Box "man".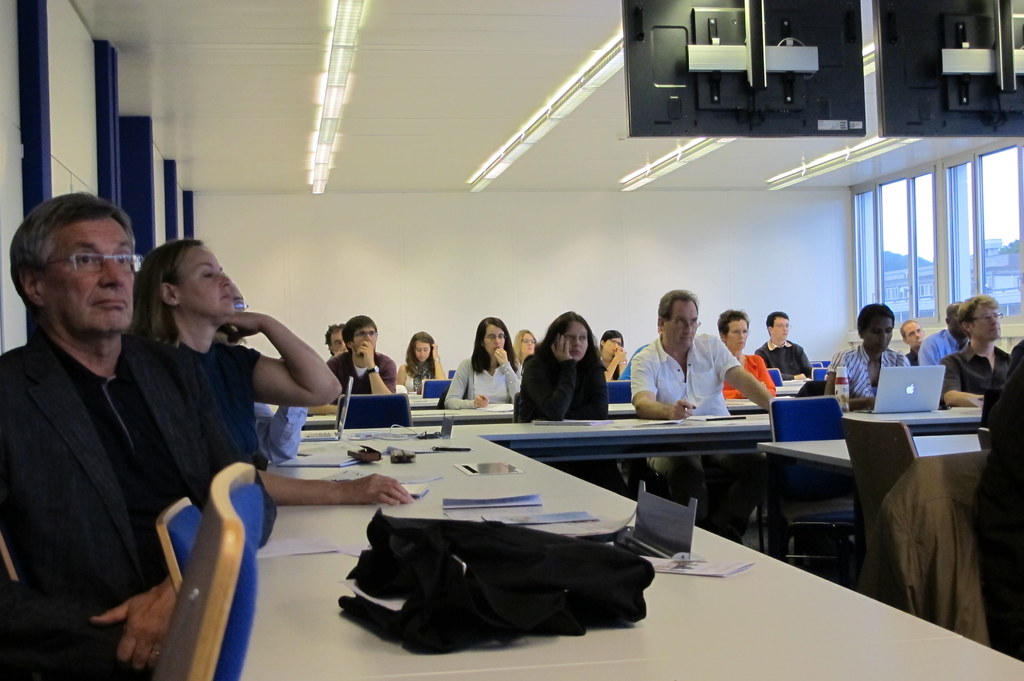
box=[629, 284, 788, 540].
